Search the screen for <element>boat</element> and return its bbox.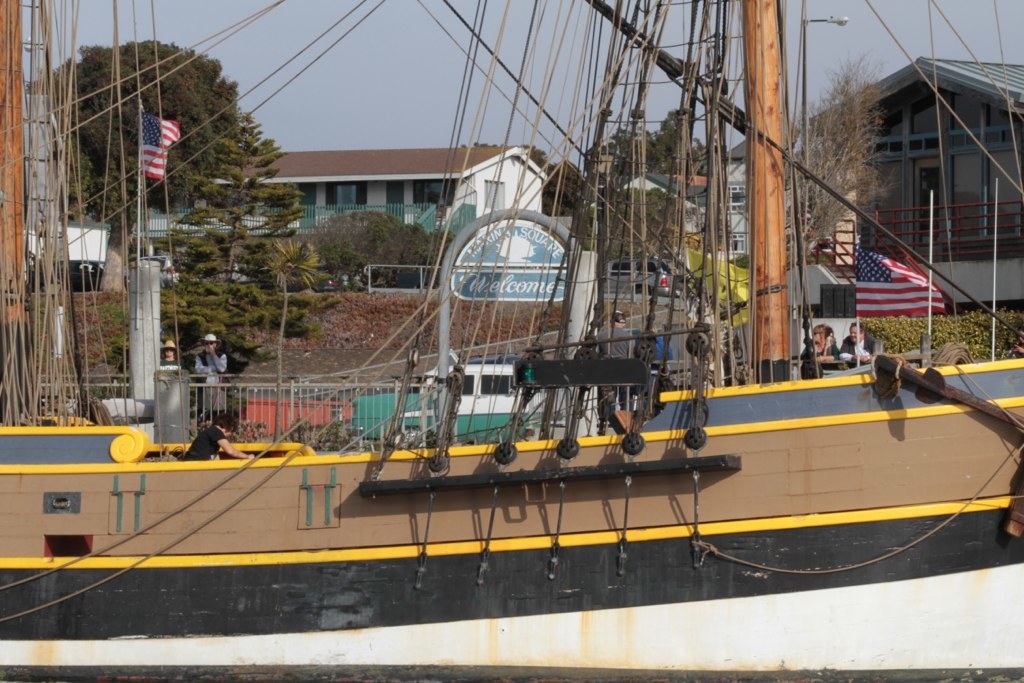
Found: <bbox>73, 48, 1023, 608</bbox>.
